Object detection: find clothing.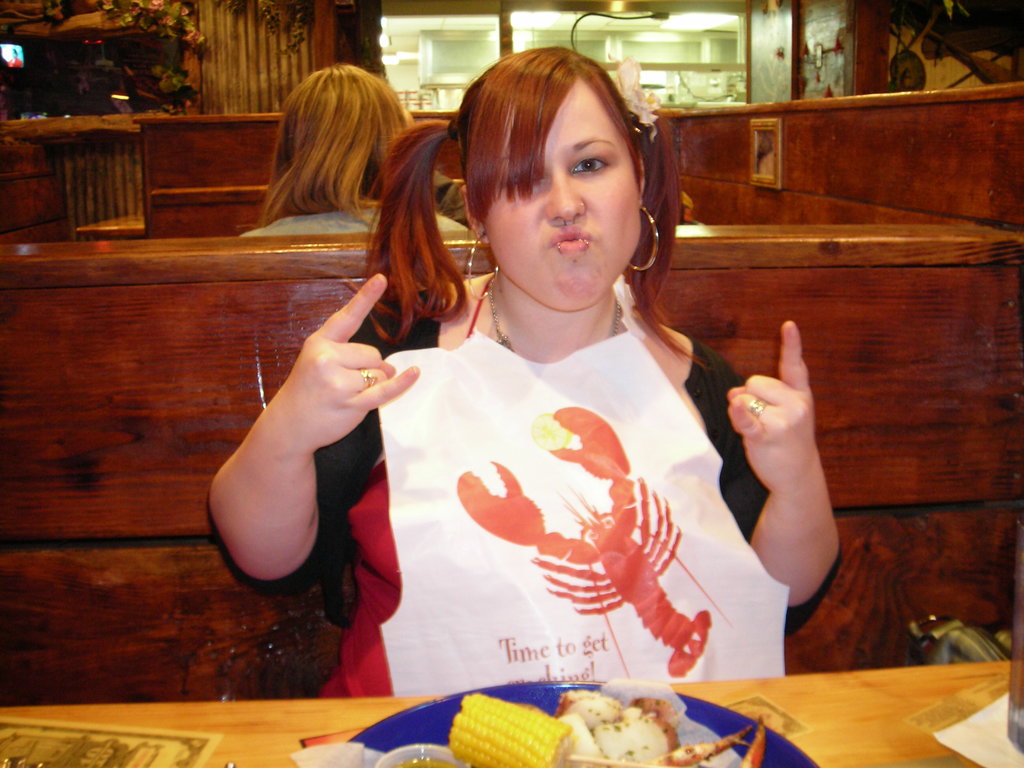
l=244, t=204, r=468, b=235.
